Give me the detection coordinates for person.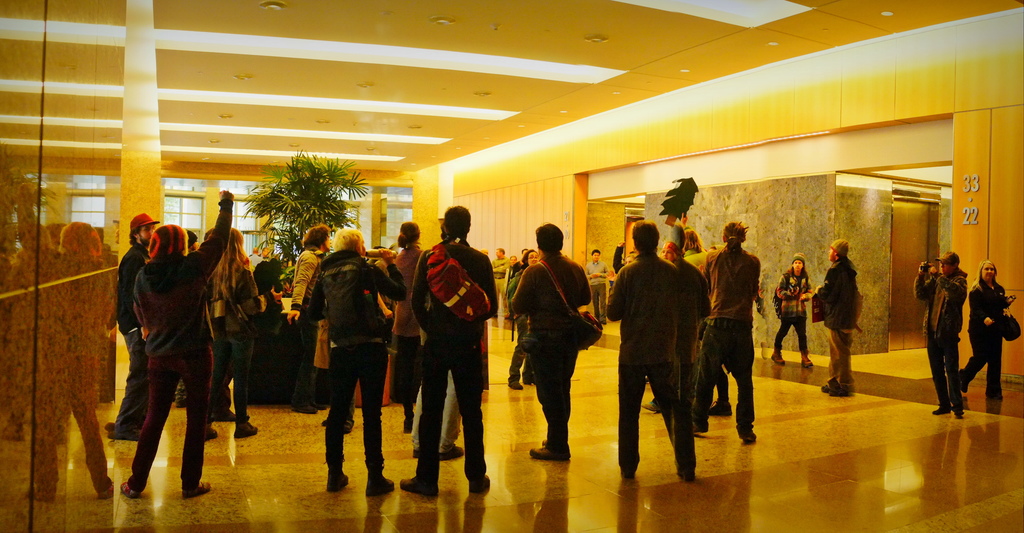
Rect(375, 219, 429, 432).
